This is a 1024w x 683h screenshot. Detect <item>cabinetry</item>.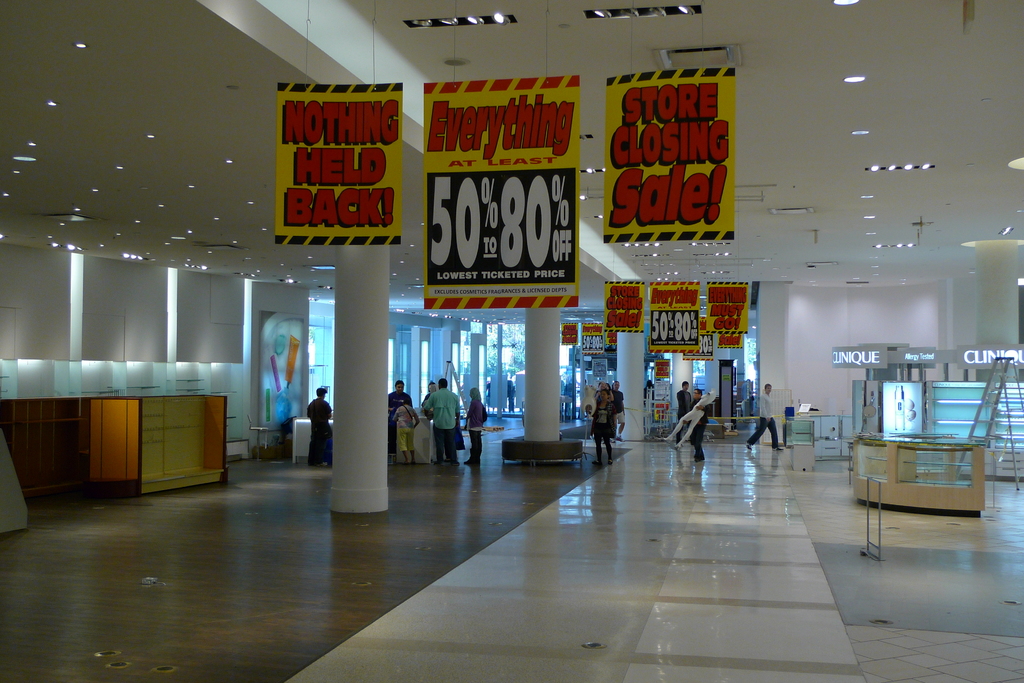
locate(125, 378, 209, 500).
